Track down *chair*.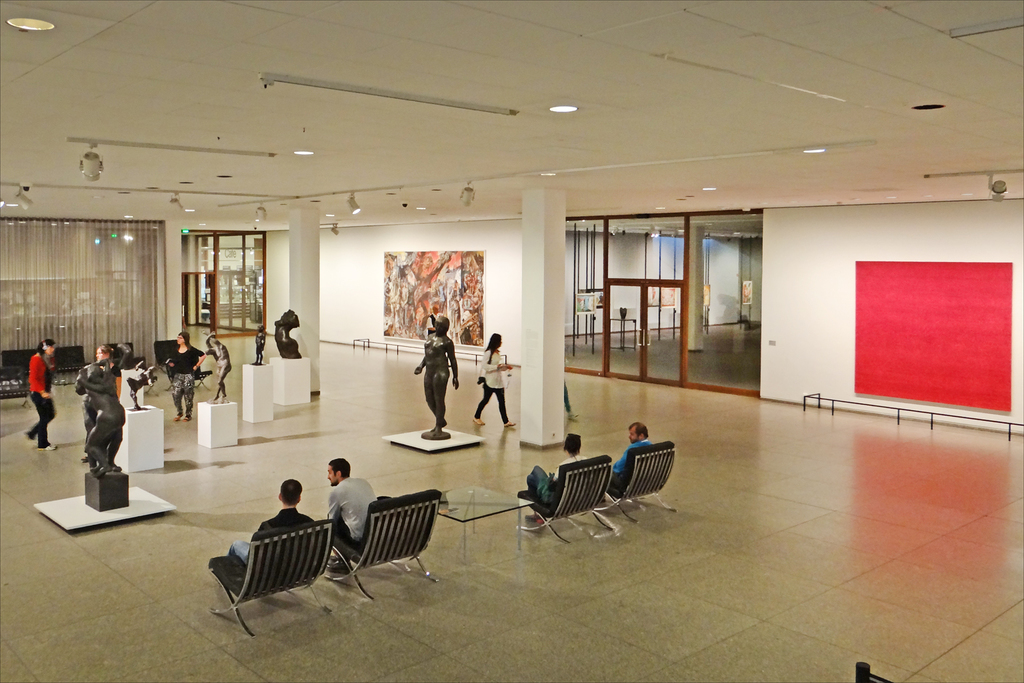
Tracked to [518,457,617,550].
